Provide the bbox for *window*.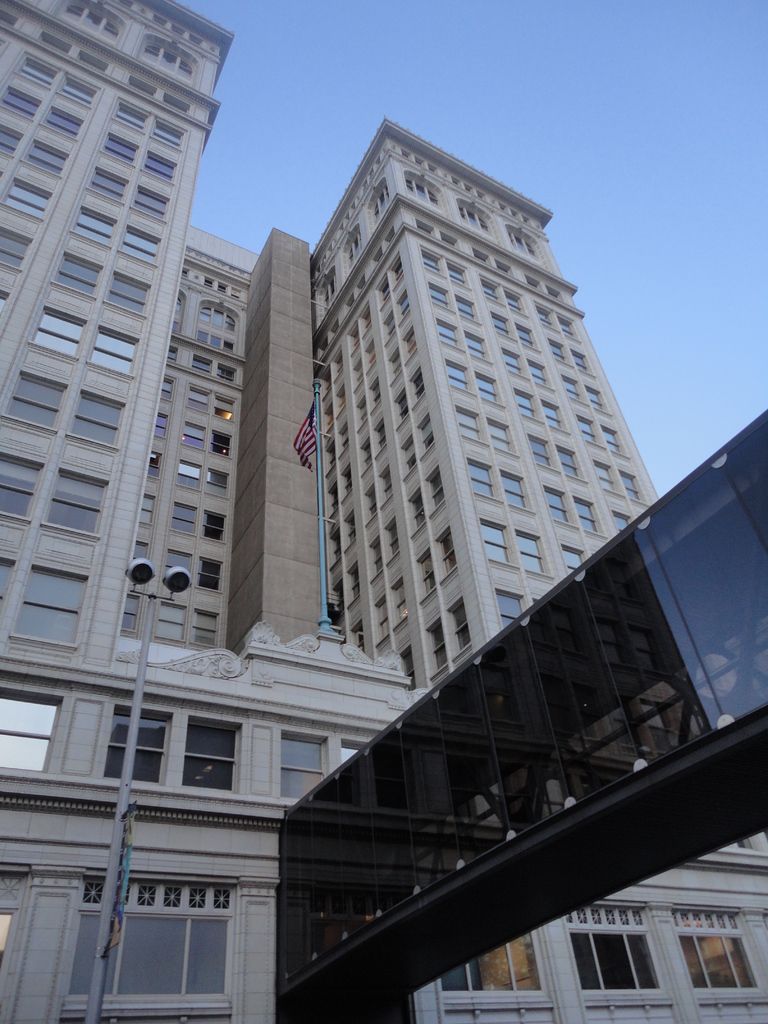
box(0, 127, 26, 156).
